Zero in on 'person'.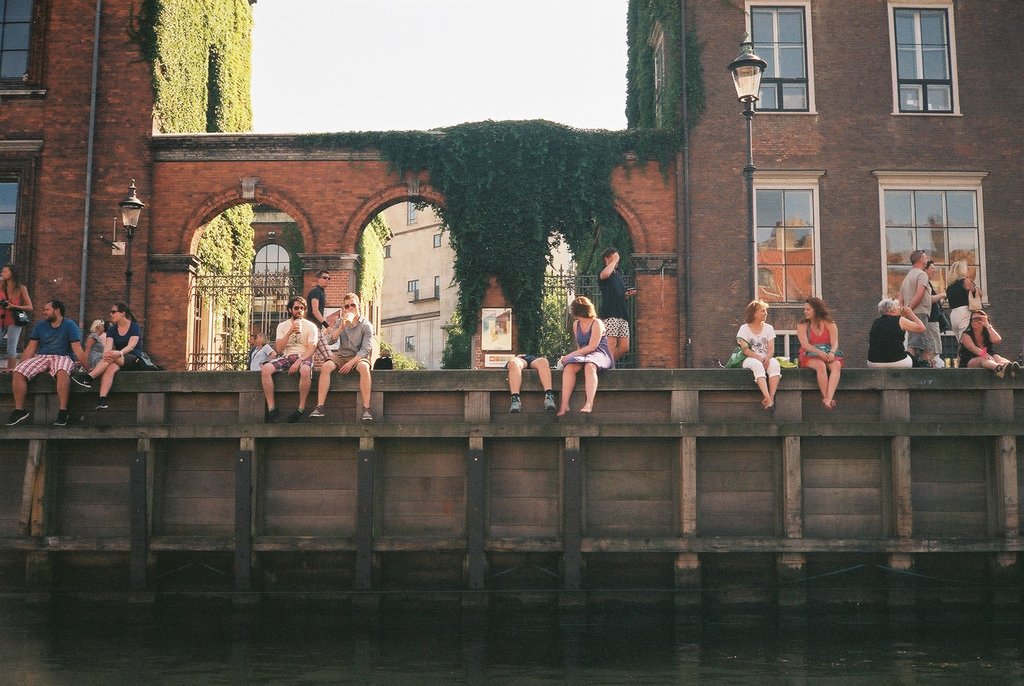
Zeroed in: <bbox>371, 345, 394, 369</bbox>.
